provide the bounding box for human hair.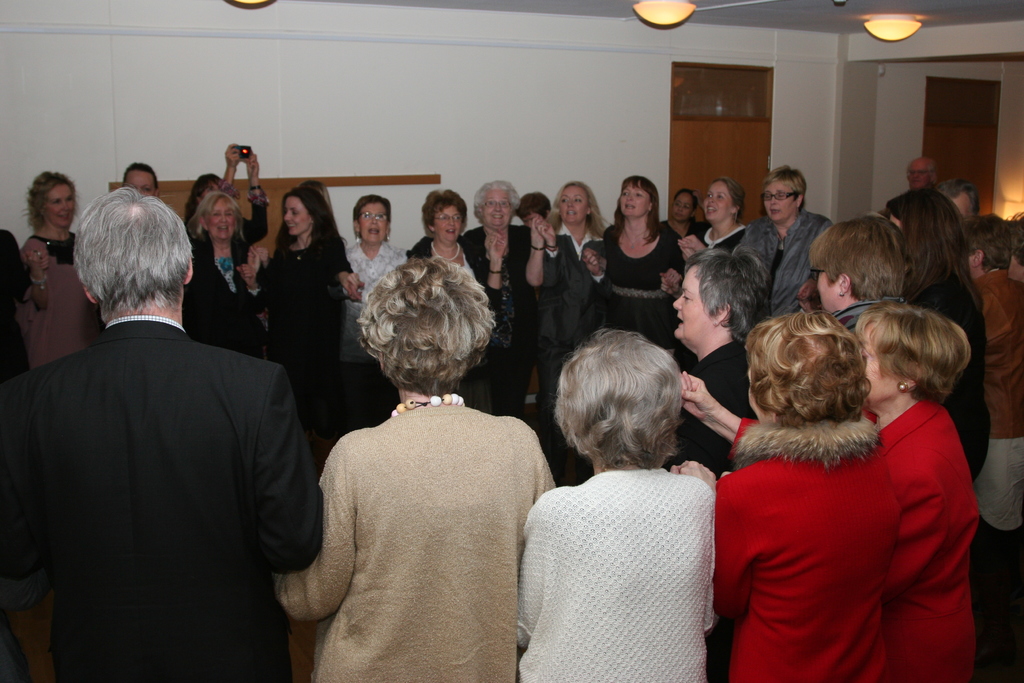
(x1=121, y1=162, x2=164, y2=196).
